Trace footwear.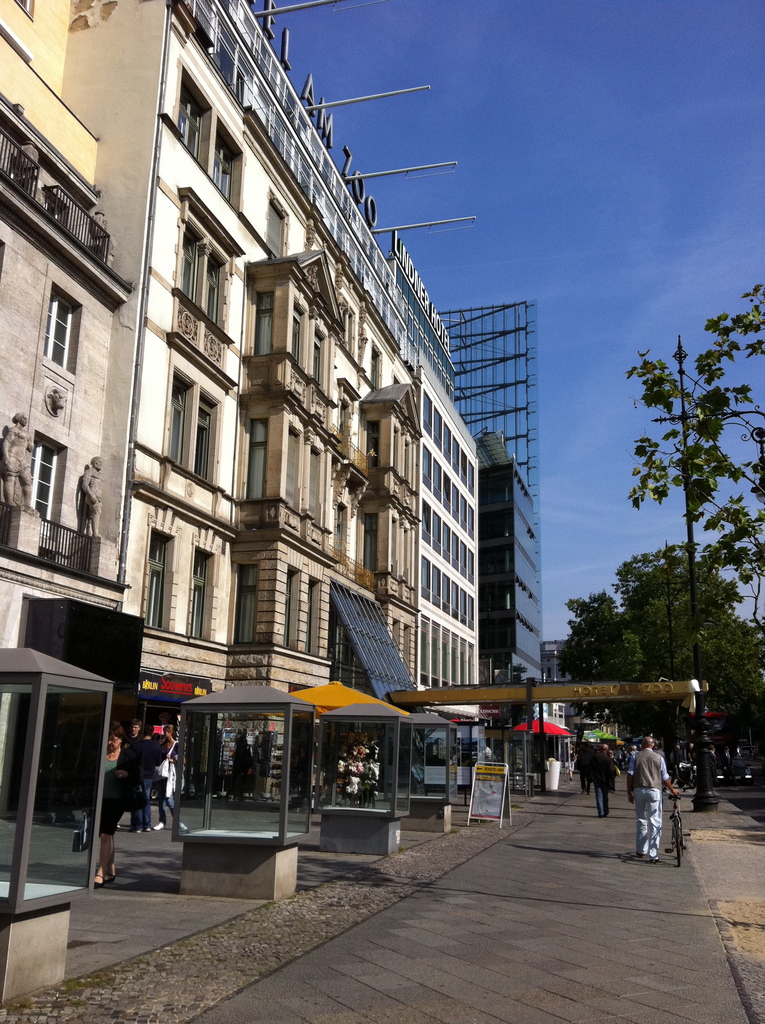
Traced to left=148, top=817, right=169, bottom=829.
